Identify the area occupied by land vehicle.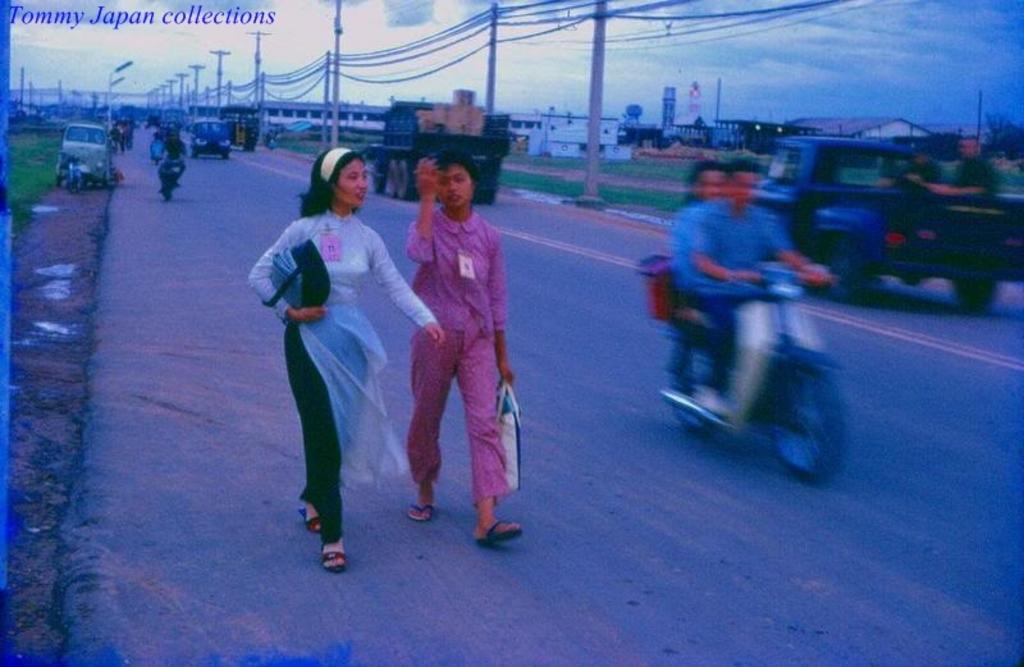
Area: bbox(156, 154, 186, 206).
